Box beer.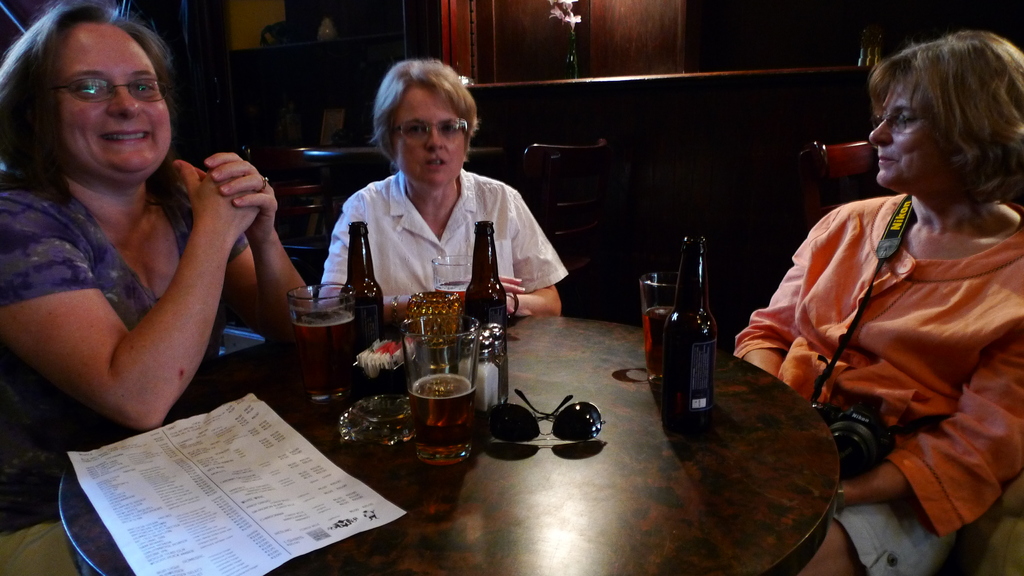
<bbox>463, 218, 509, 377</bbox>.
